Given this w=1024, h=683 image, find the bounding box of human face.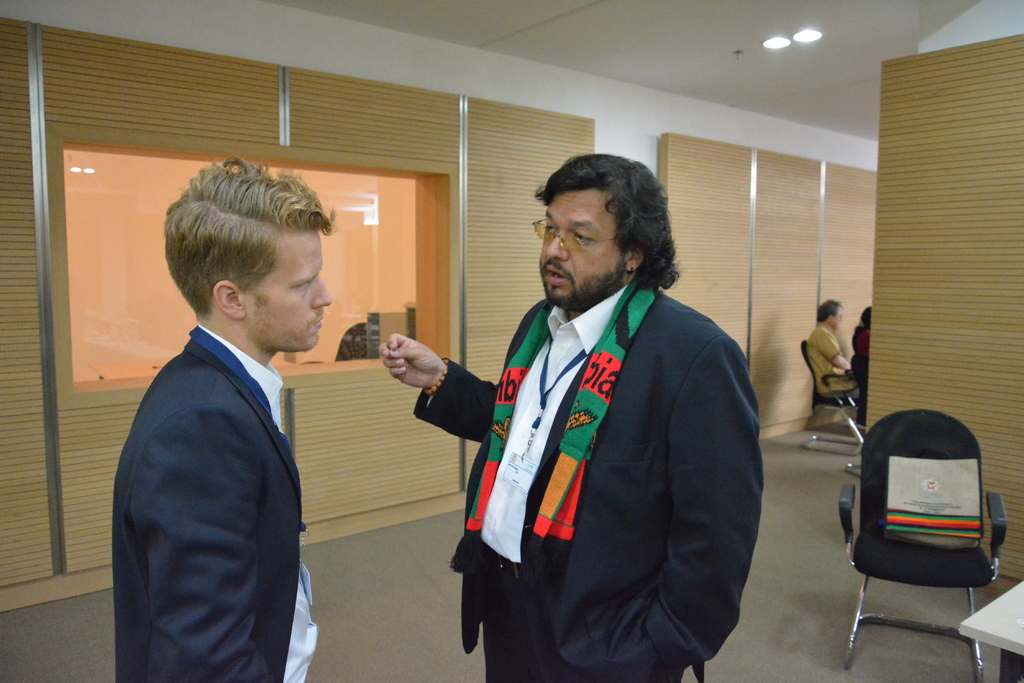
crop(248, 230, 333, 351).
